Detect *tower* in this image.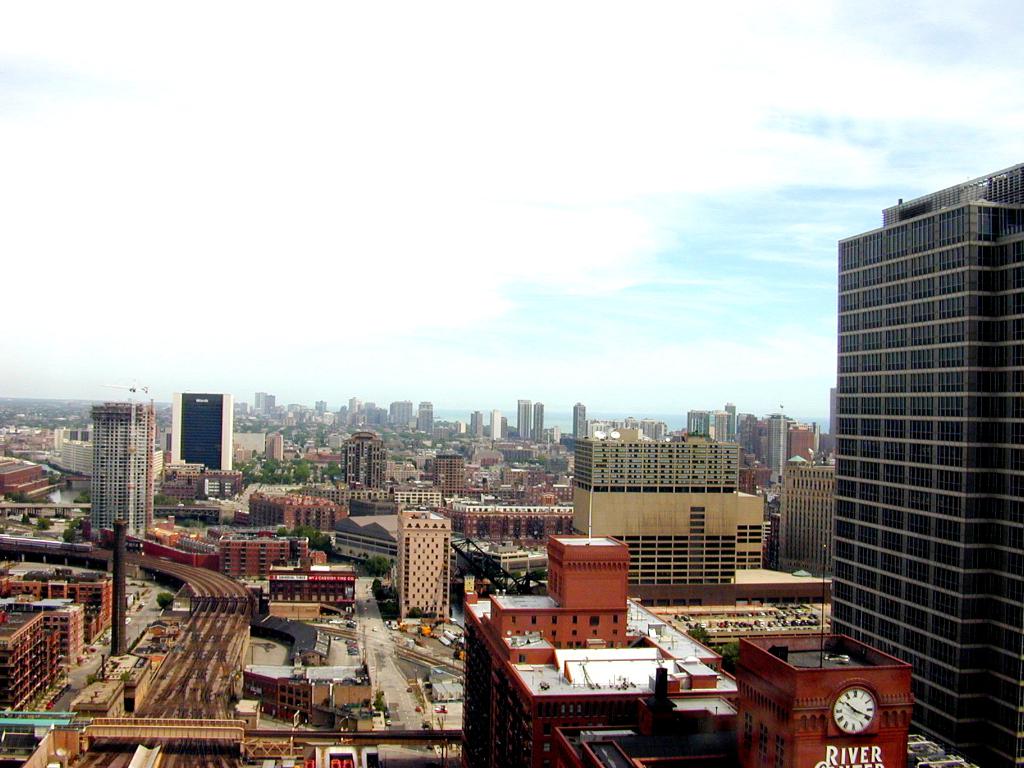
Detection: rect(723, 401, 735, 436).
